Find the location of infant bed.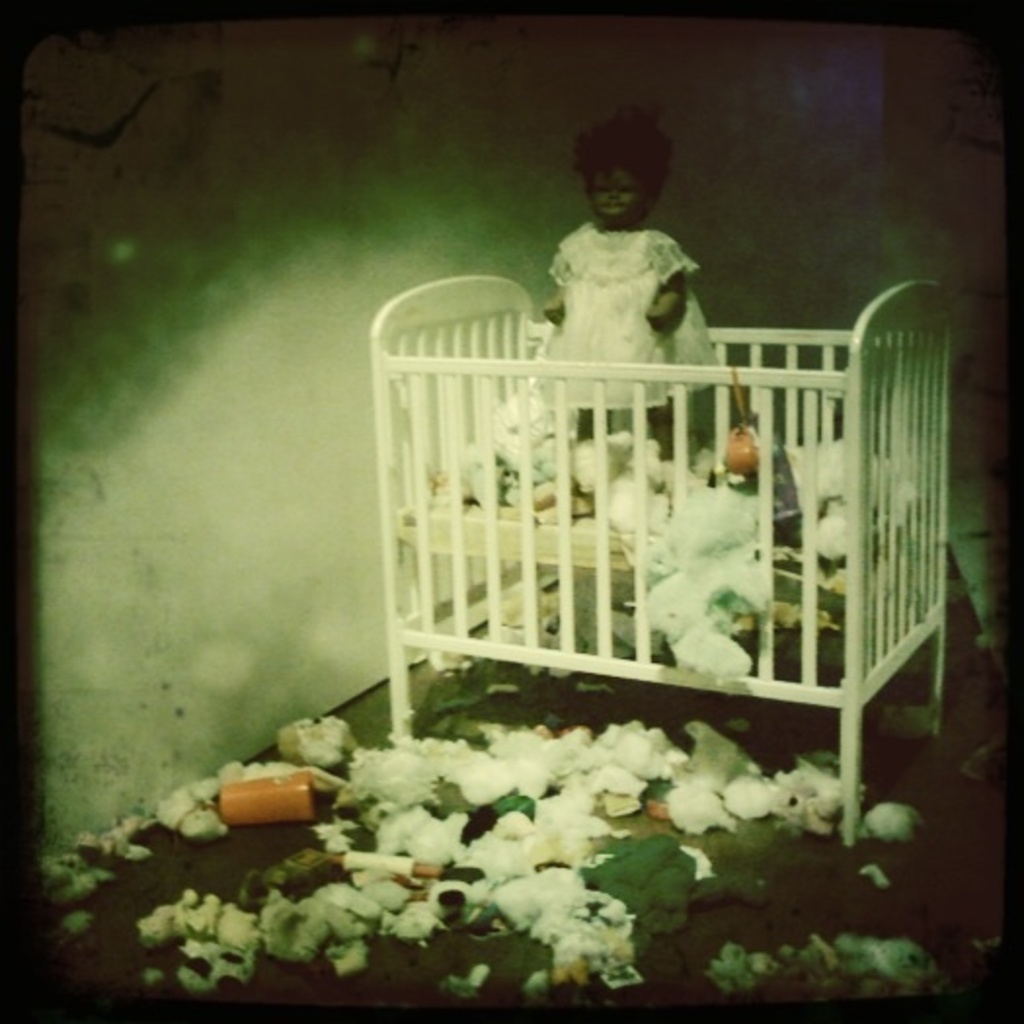
Location: box(367, 273, 960, 848).
